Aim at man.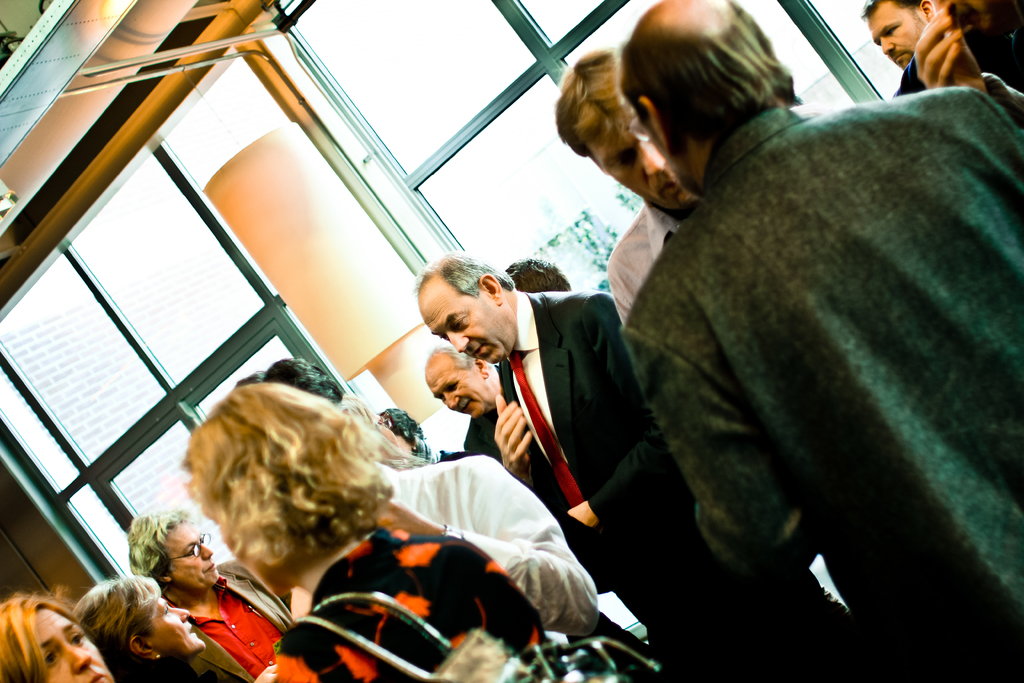
Aimed at [x1=421, y1=341, x2=522, y2=465].
